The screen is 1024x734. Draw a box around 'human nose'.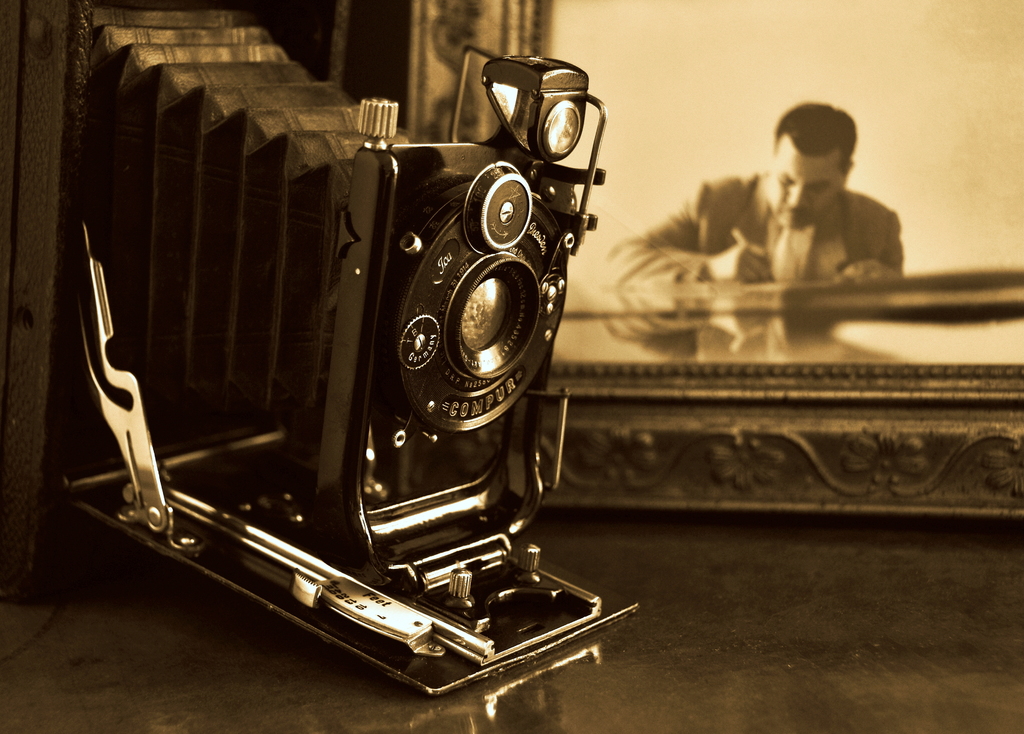
Rect(781, 183, 814, 214).
